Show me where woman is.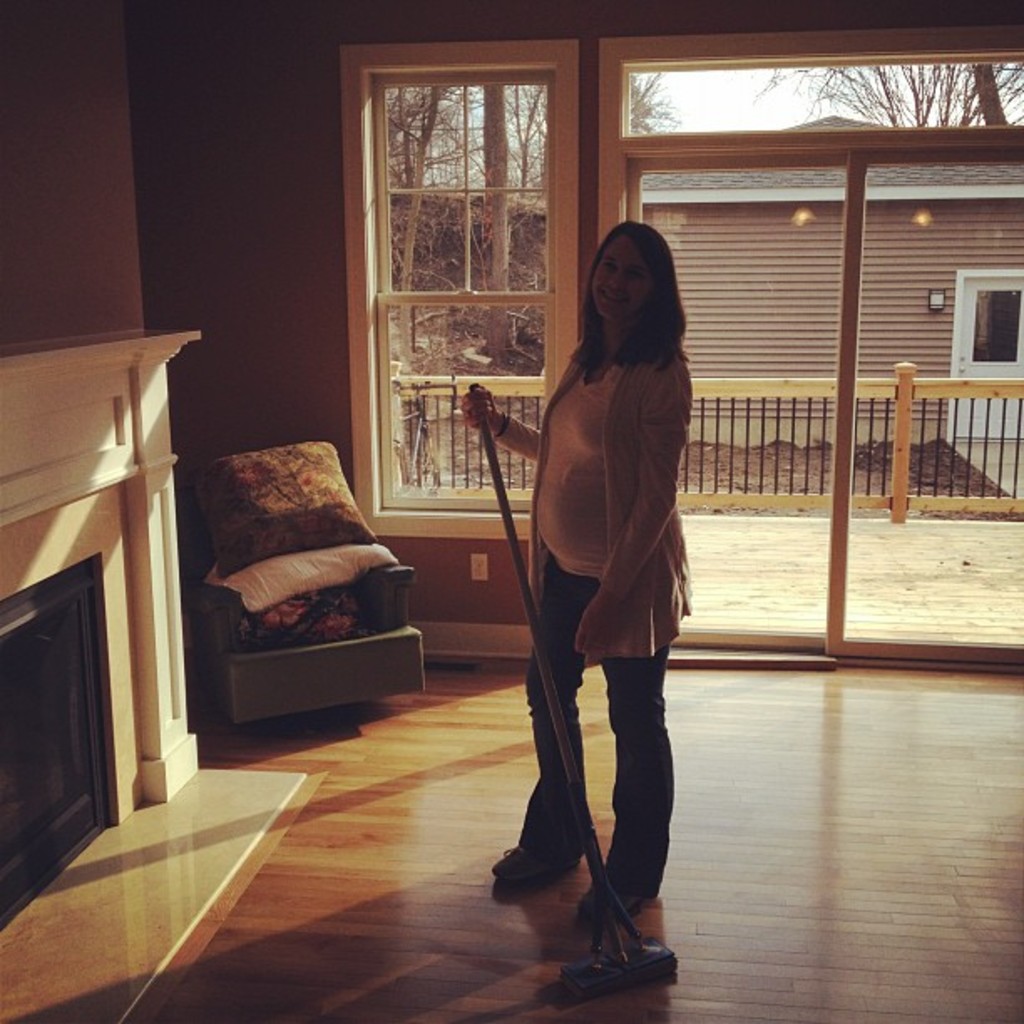
woman is at locate(489, 229, 721, 858).
